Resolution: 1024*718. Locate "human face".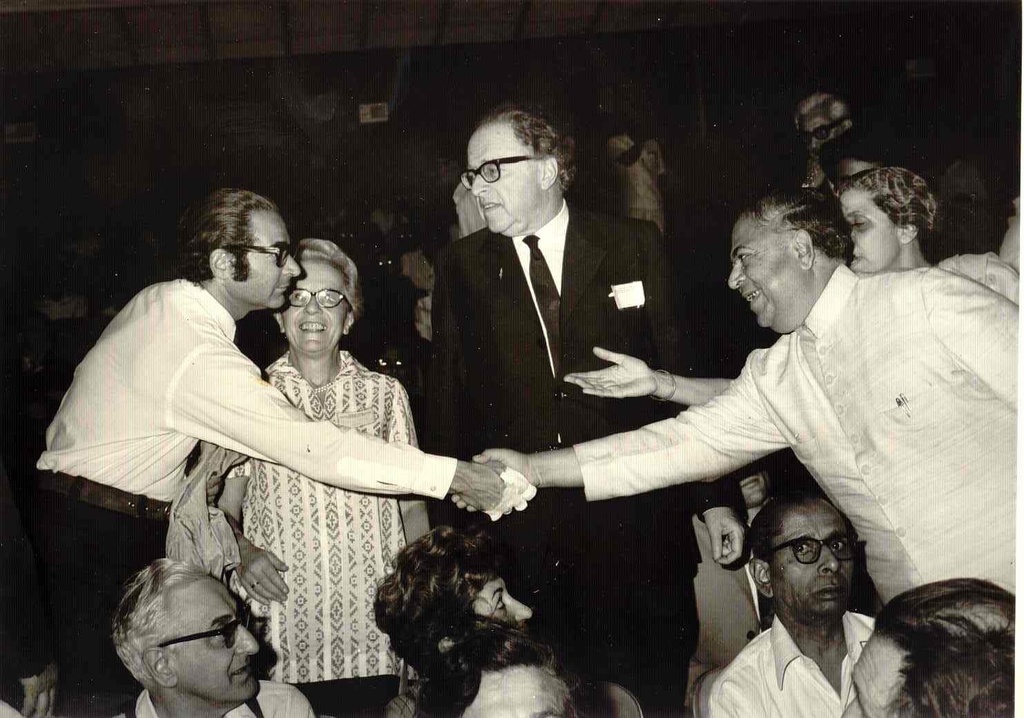
left=228, top=208, right=300, bottom=311.
